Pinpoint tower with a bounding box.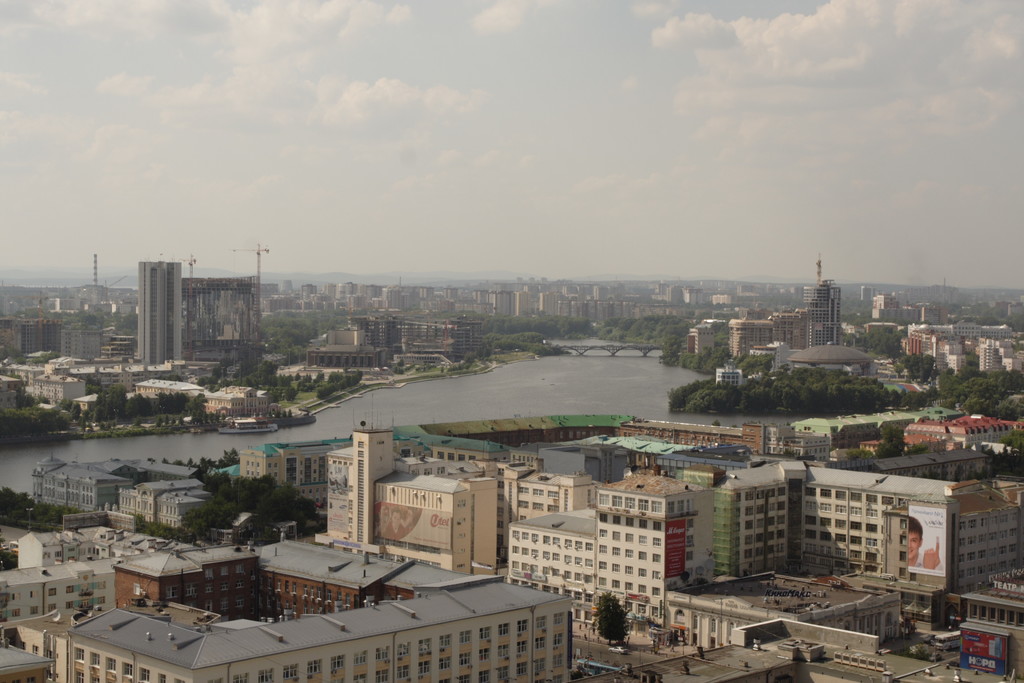
detection(804, 285, 835, 349).
